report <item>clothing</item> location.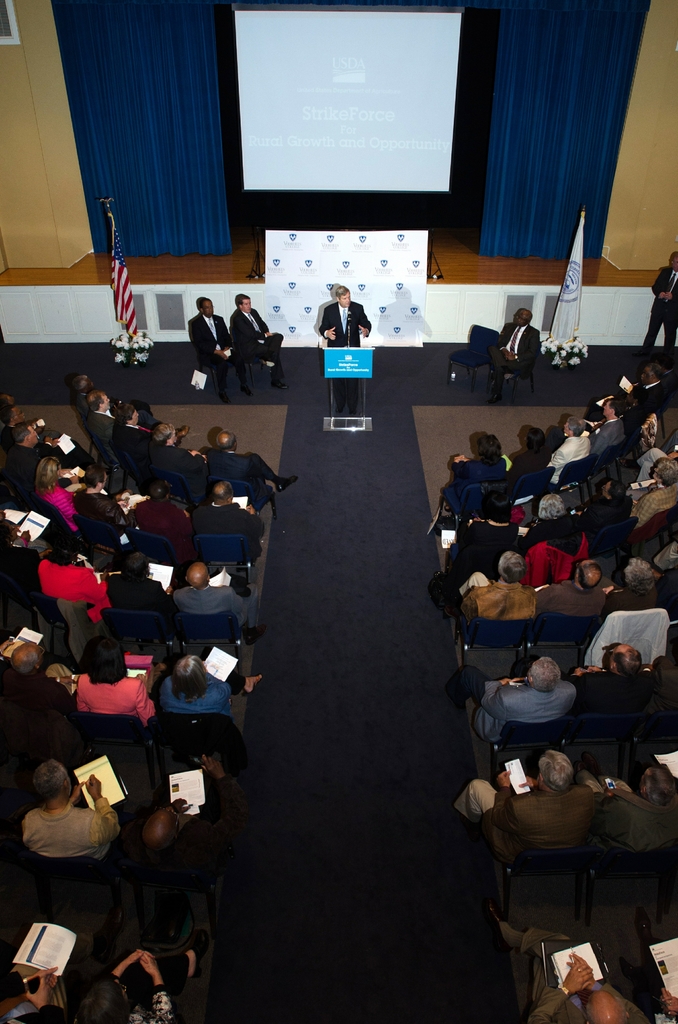
Report: locate(627, 481, 677, 531).
